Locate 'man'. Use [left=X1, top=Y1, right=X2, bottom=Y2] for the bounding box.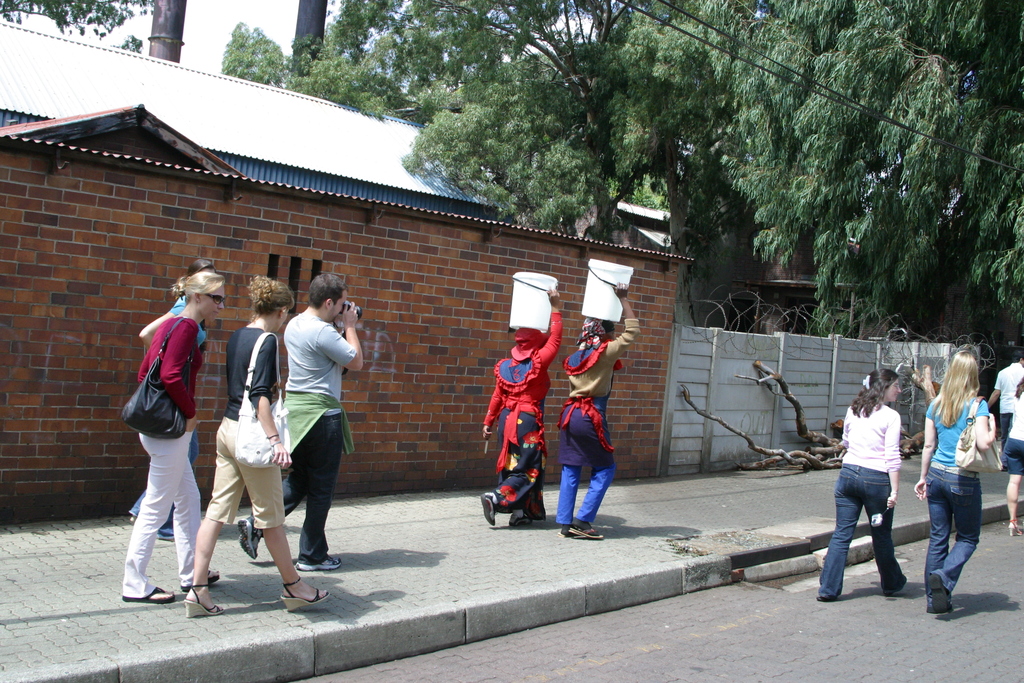
[left=984, top=353, right=1023, bottom=457].
